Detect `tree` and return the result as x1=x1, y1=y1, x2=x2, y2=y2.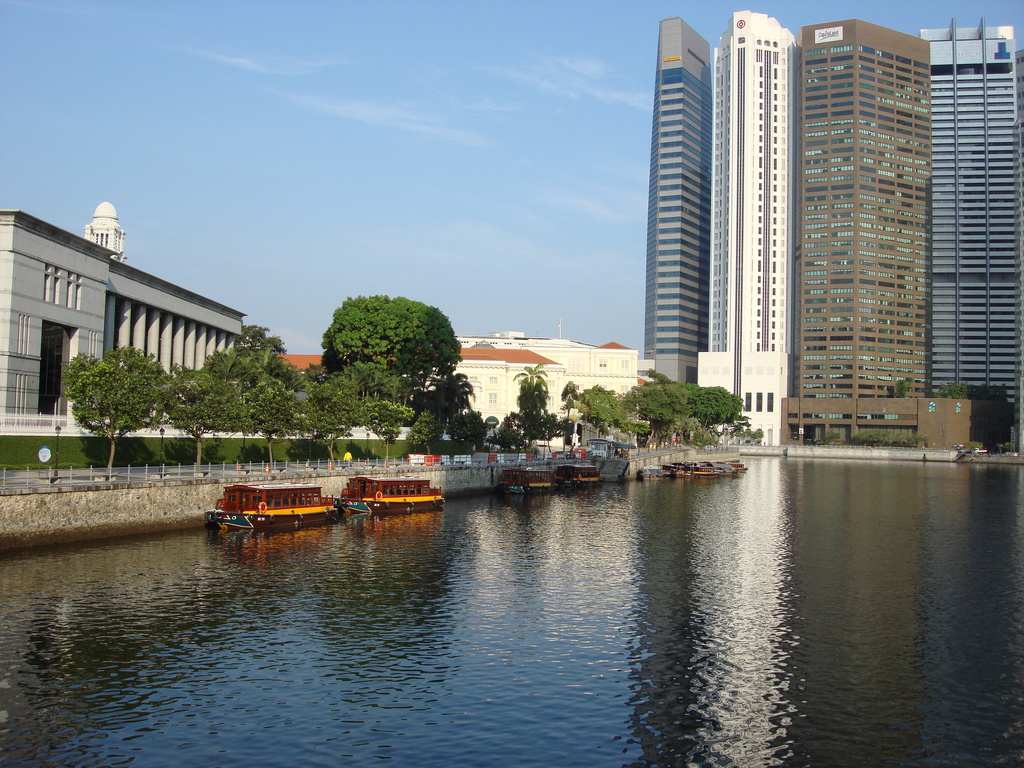
x1=445, y1=404, x2=486, y2=457.
